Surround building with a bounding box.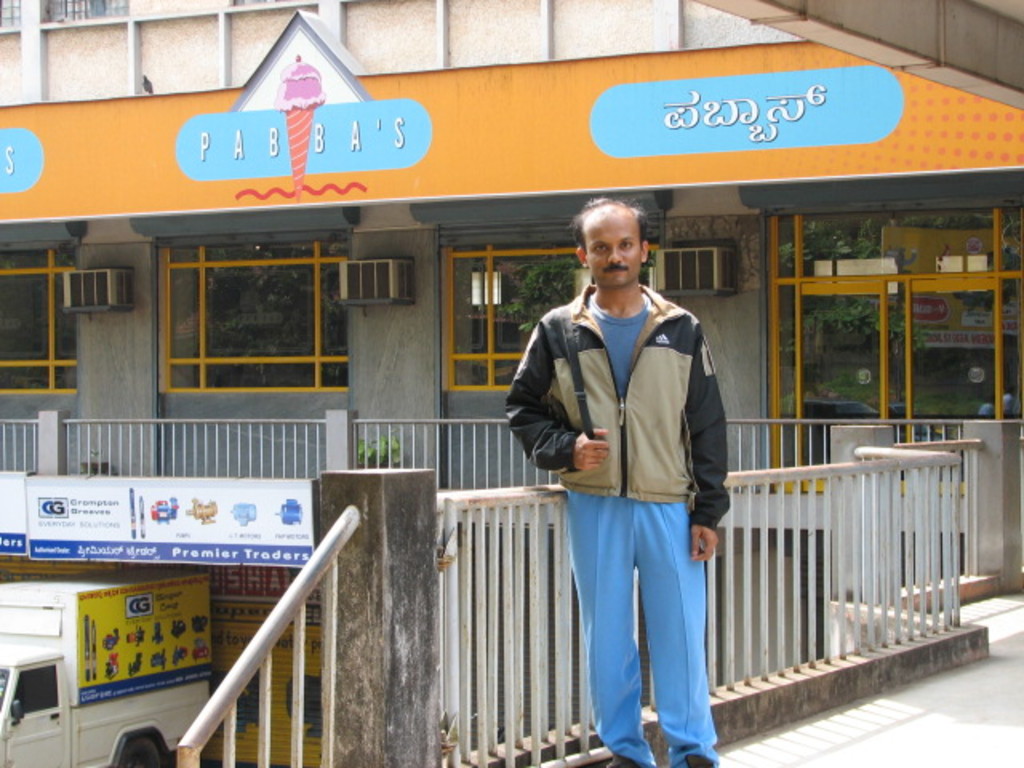
box=[0, 3, 1019, 766].
